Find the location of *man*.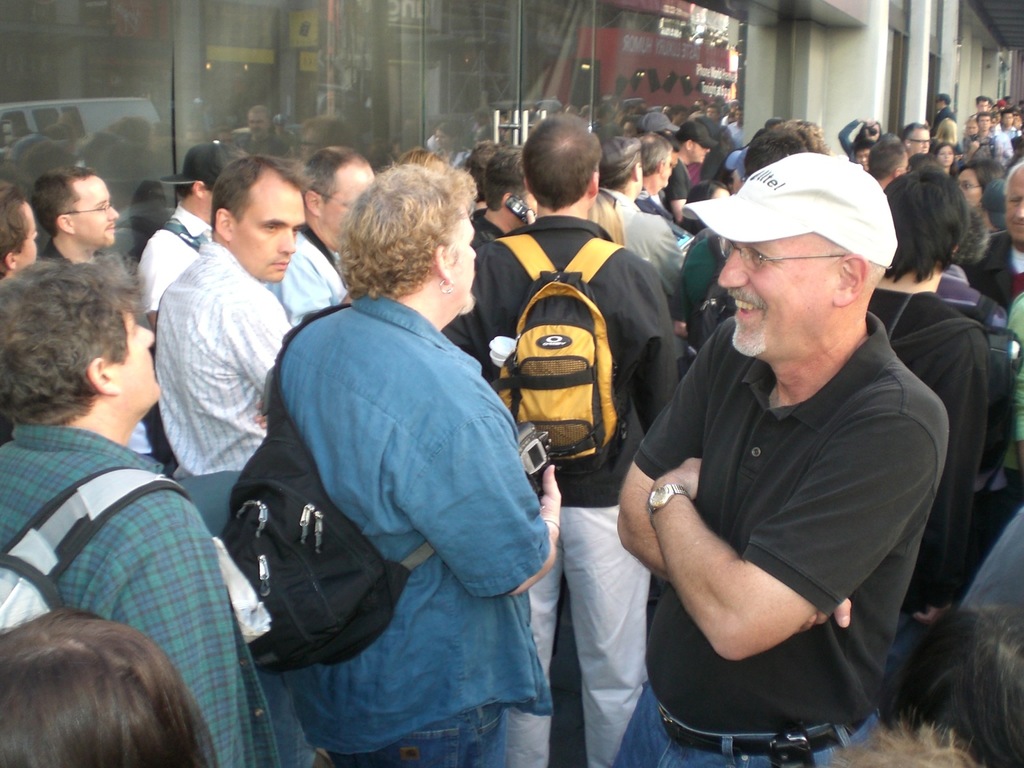
Location: bbox=(156, 152, 314, 479).
